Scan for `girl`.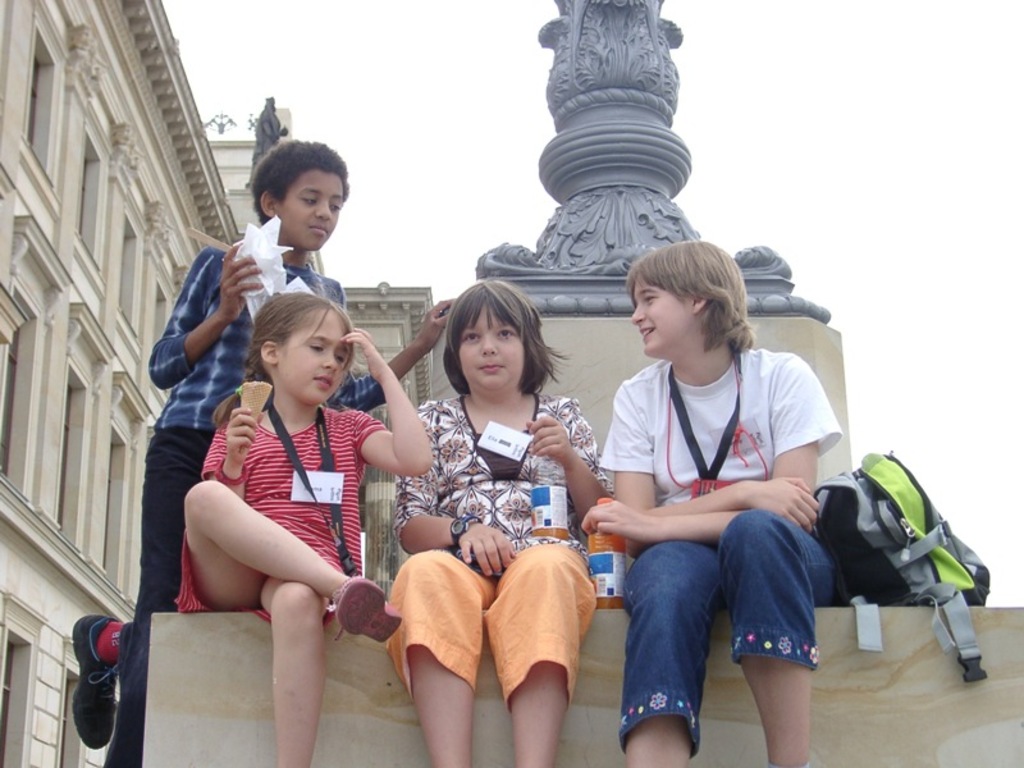
Scan result: [582,233,841,767].
